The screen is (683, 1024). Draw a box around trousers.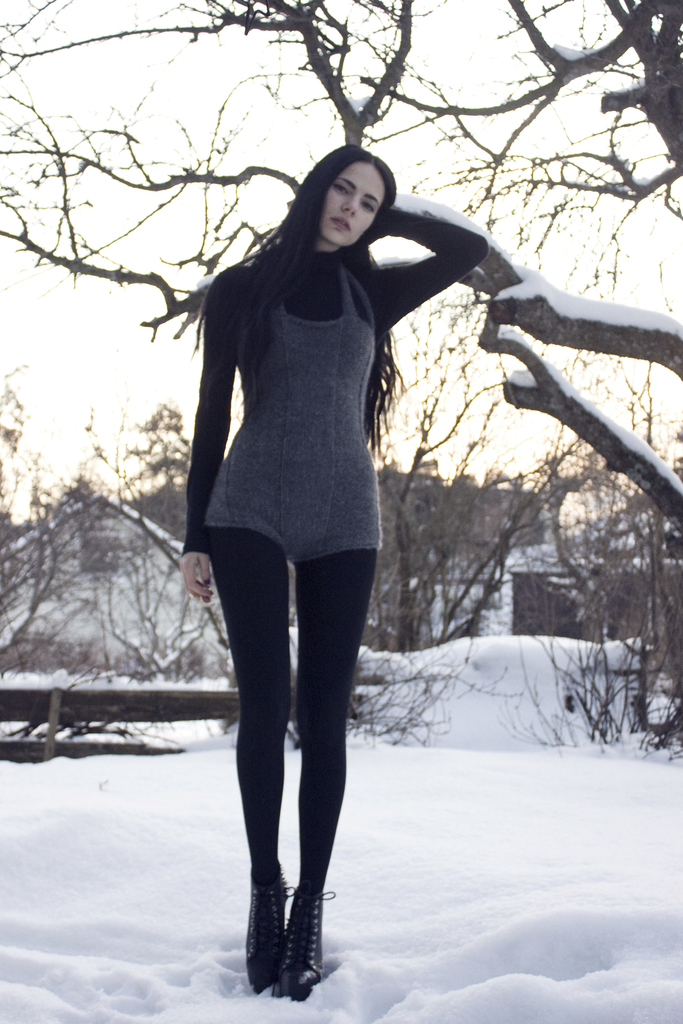
x1=207 y1=526 x2=382 y2=876.
